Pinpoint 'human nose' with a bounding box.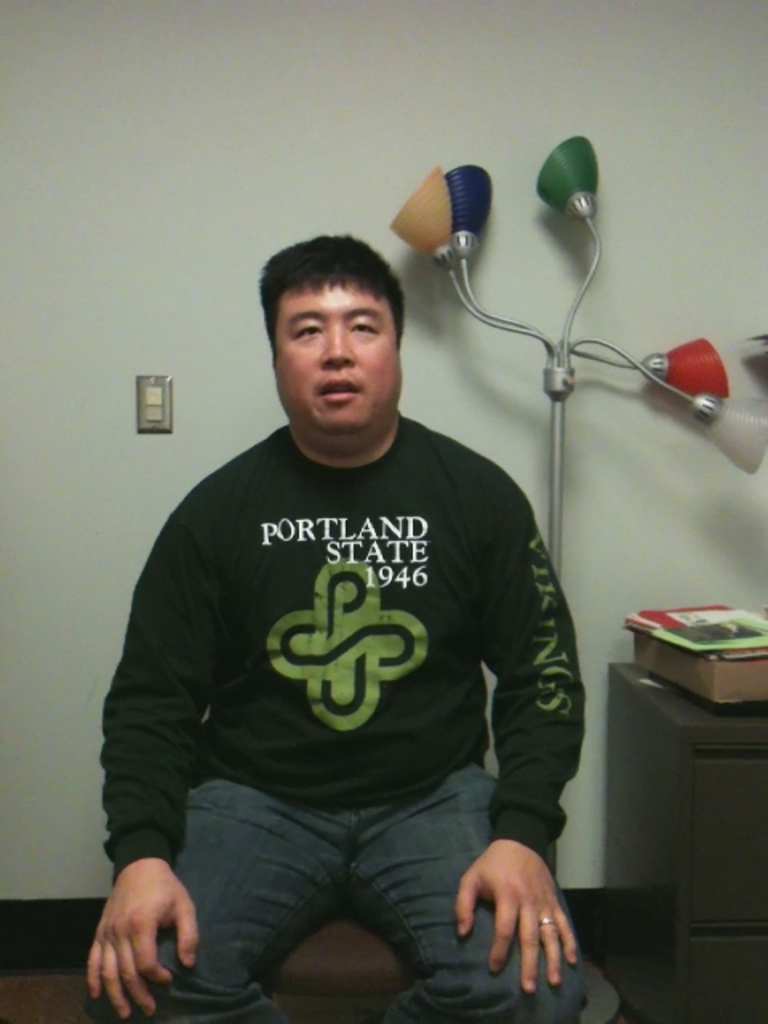
Rect(320, 325, 352, 371).
